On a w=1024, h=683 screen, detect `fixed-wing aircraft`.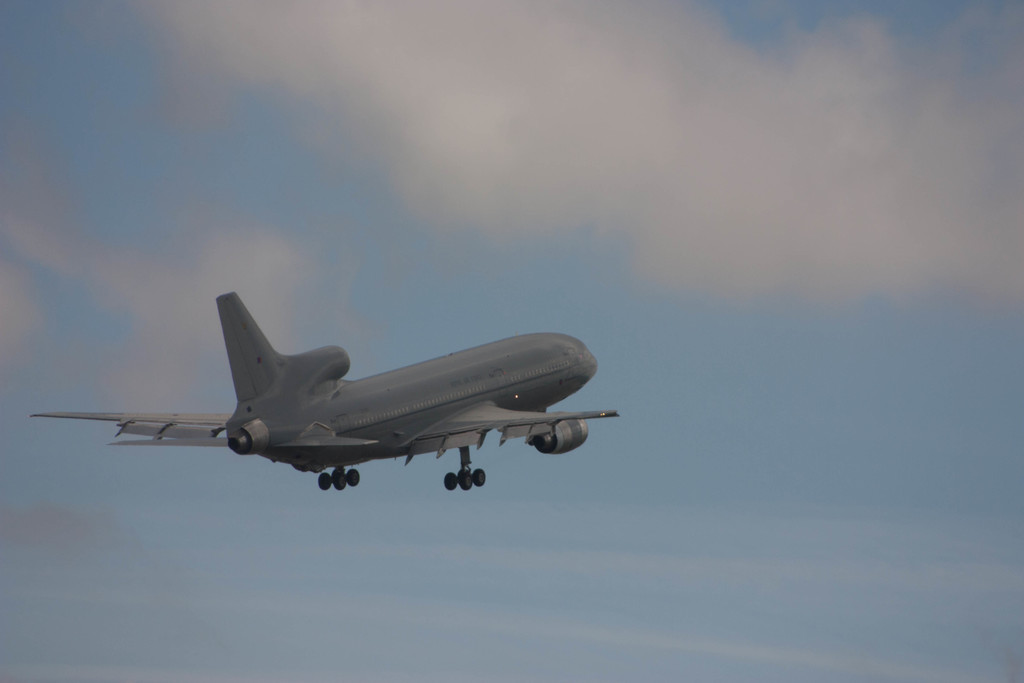
(x1=32, y1=288, x2=617, y2=494).
